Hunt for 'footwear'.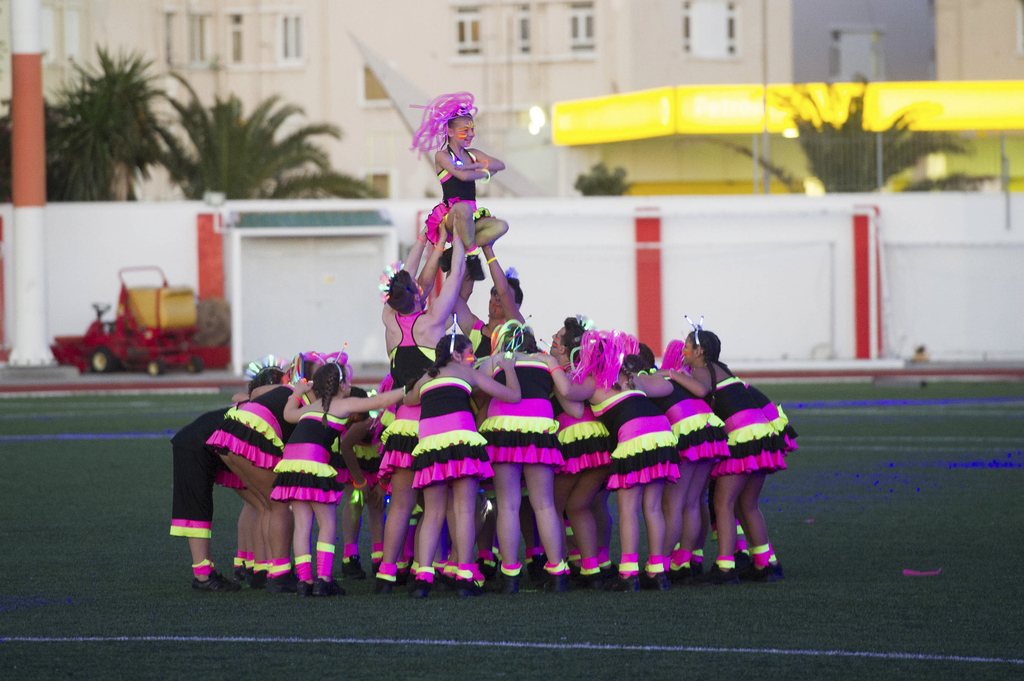
Hunted down at [683, 558, 696, 573].
